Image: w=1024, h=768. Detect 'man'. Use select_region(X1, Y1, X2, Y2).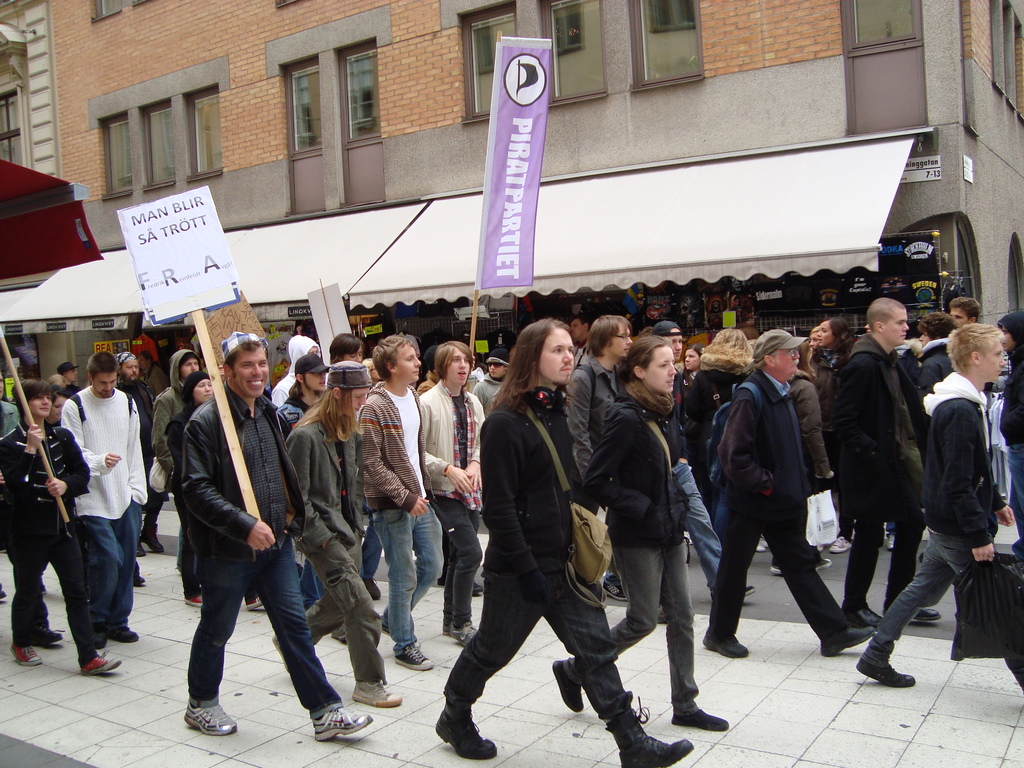
select_region(417, 341, 483, 650).
